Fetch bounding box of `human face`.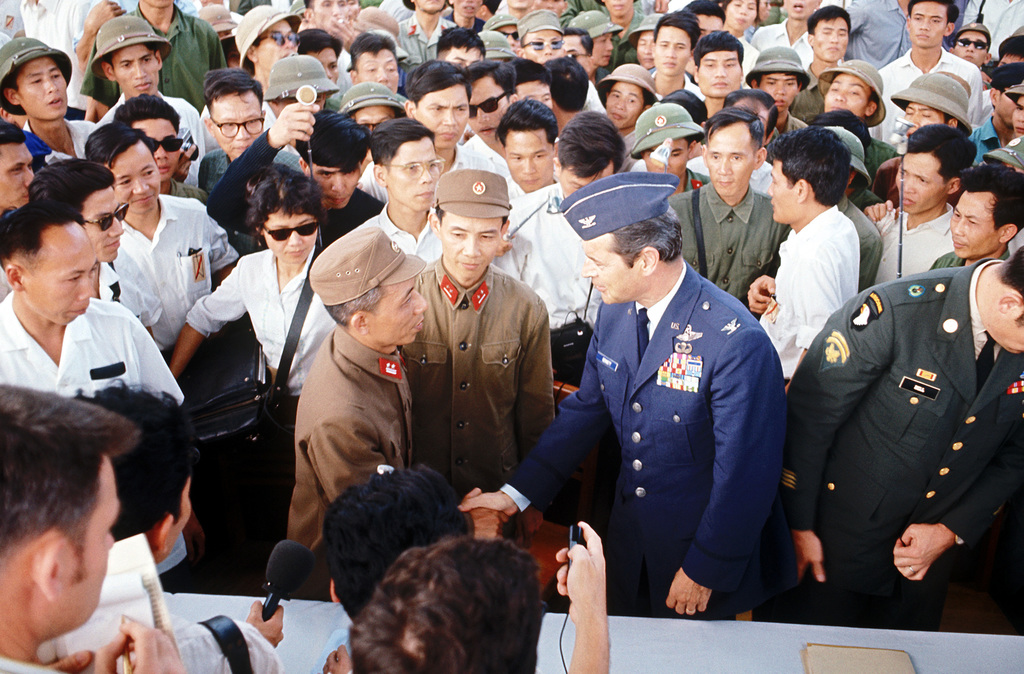
Bbox: x1=342, y1=0, x2=362, y2=28.
